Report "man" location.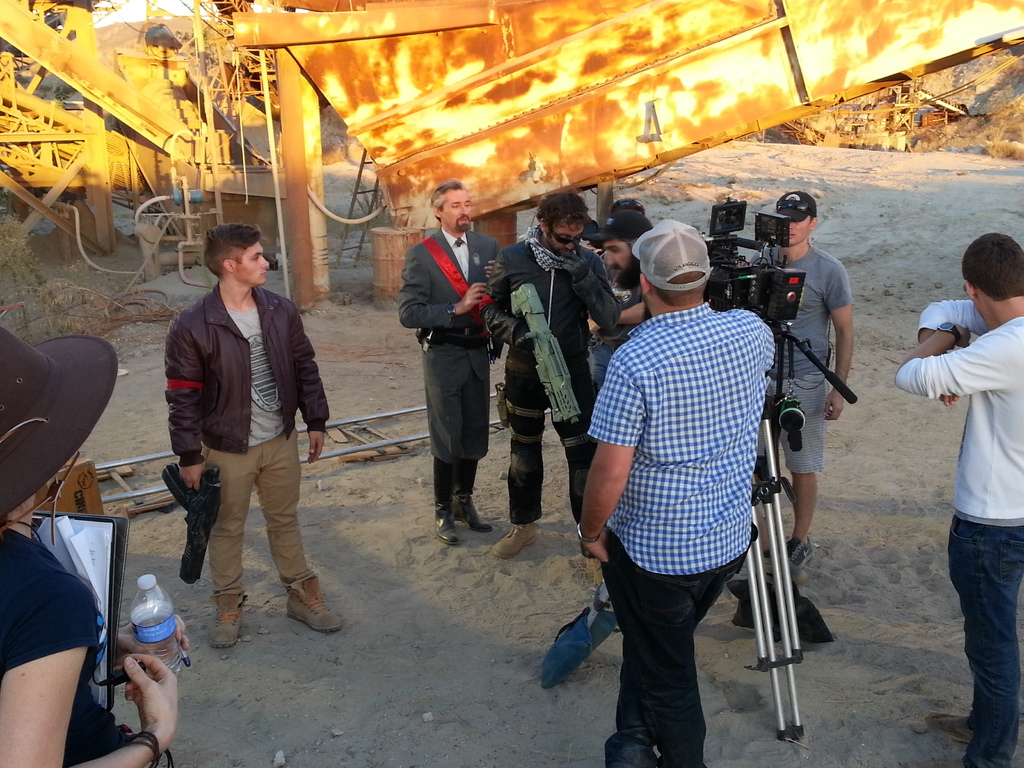
Report: (x1=753, y1=188, x2=853, y2=570).
